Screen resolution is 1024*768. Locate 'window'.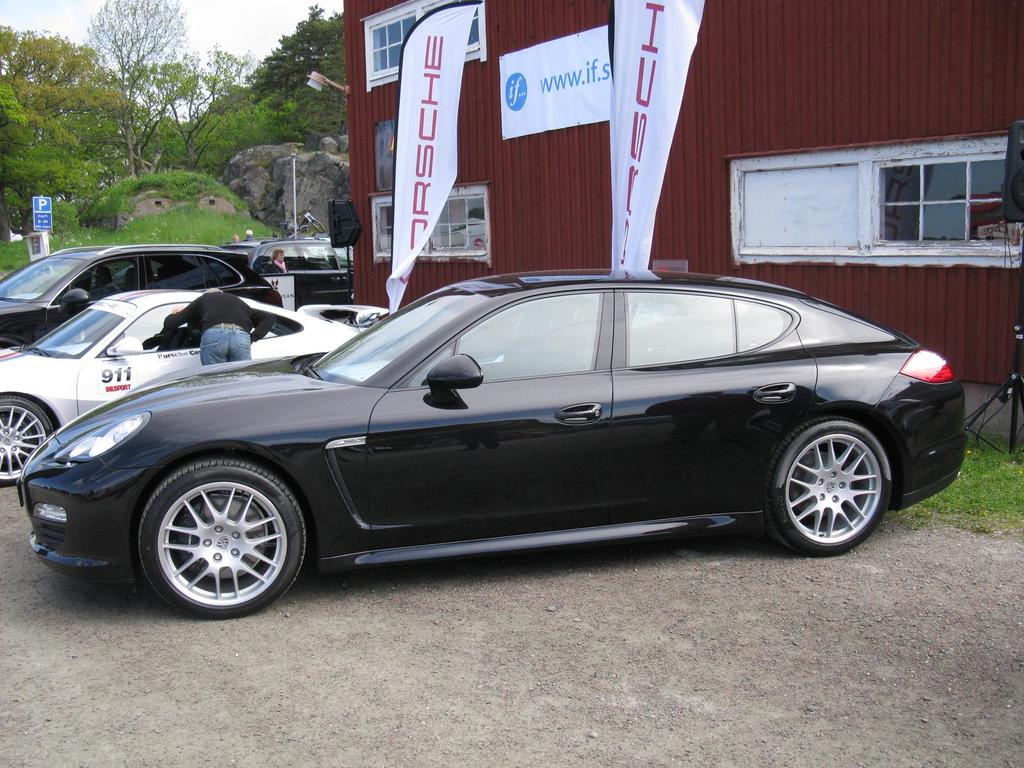
[723,128,1021,259].
